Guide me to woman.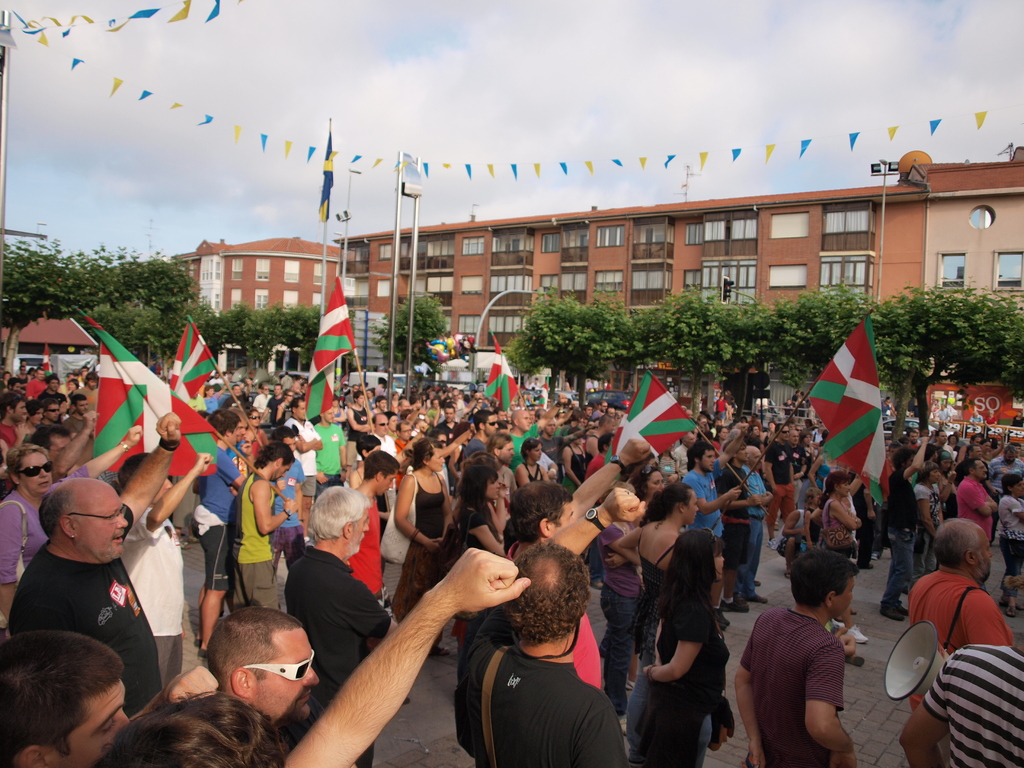
Guidance: {"x1": 452, "y1": 457, "x2": 509, "y2": 560}.
